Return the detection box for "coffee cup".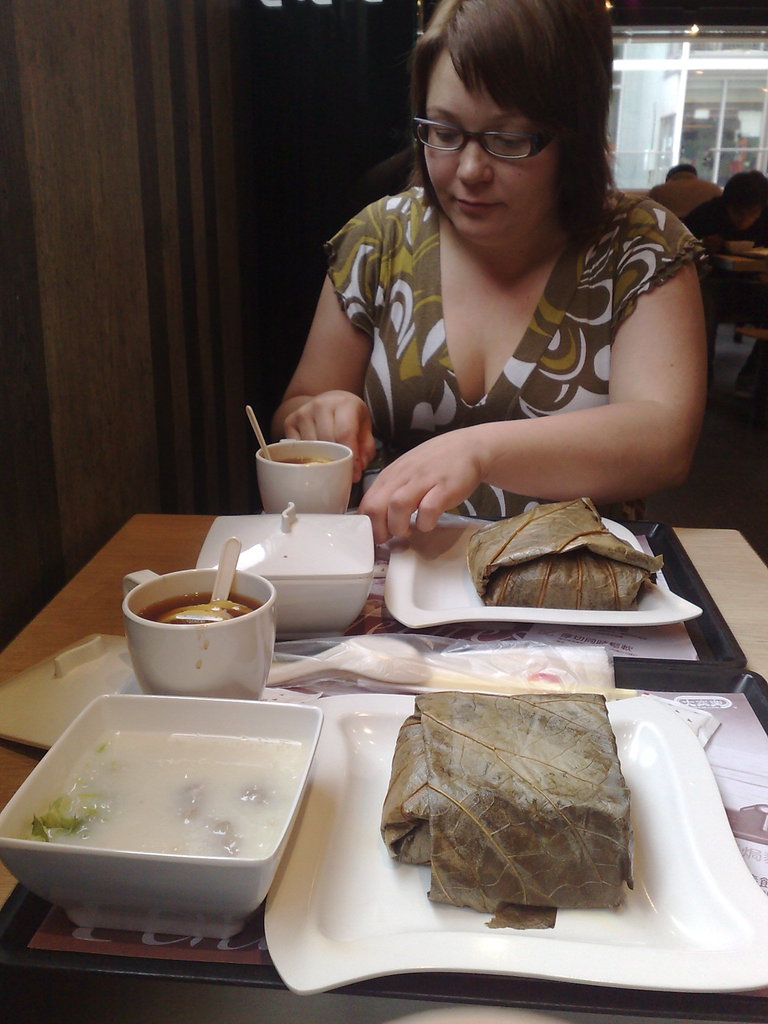
(116, 569, 278, 704).
